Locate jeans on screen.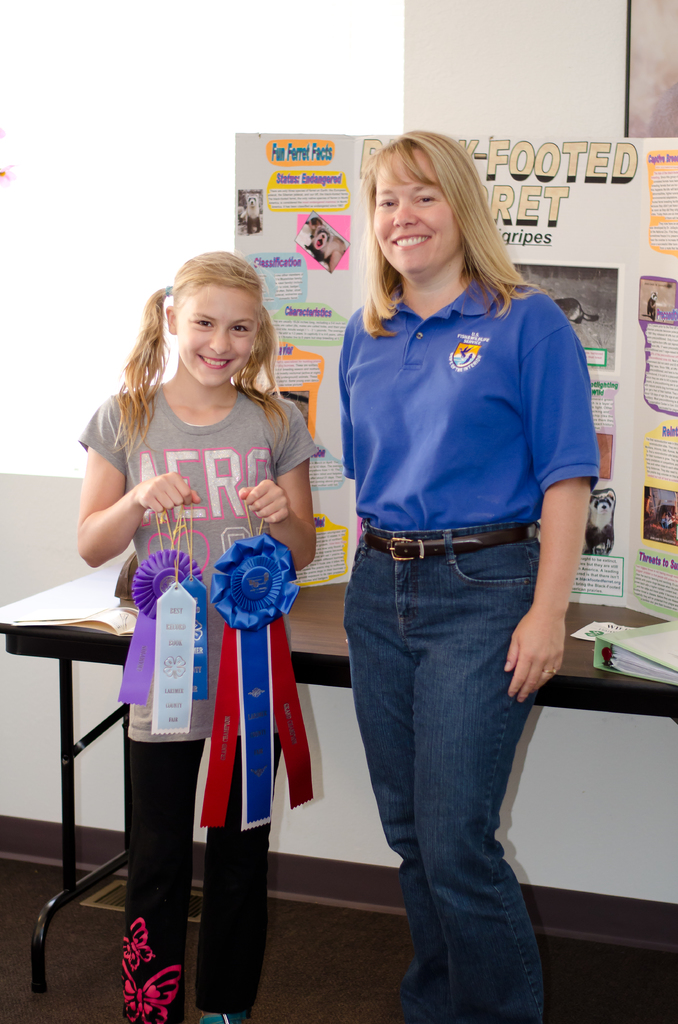
On screen at Rect(332, 514, 544, 1023).
